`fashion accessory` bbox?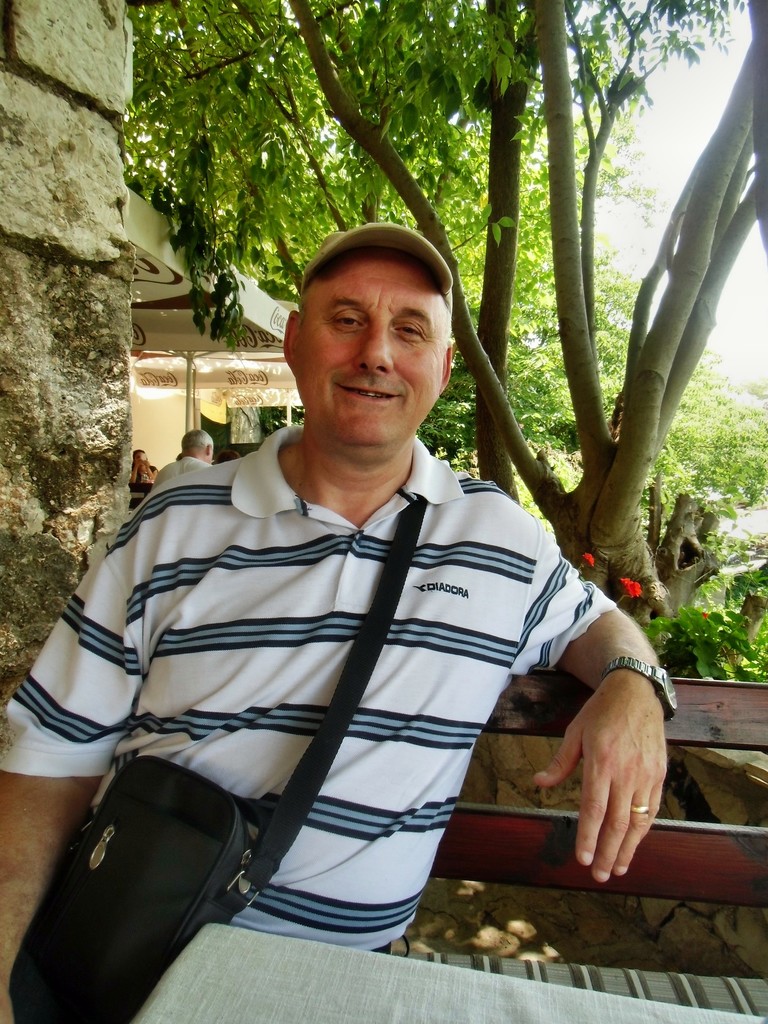
(629, 802, 648, 814)
